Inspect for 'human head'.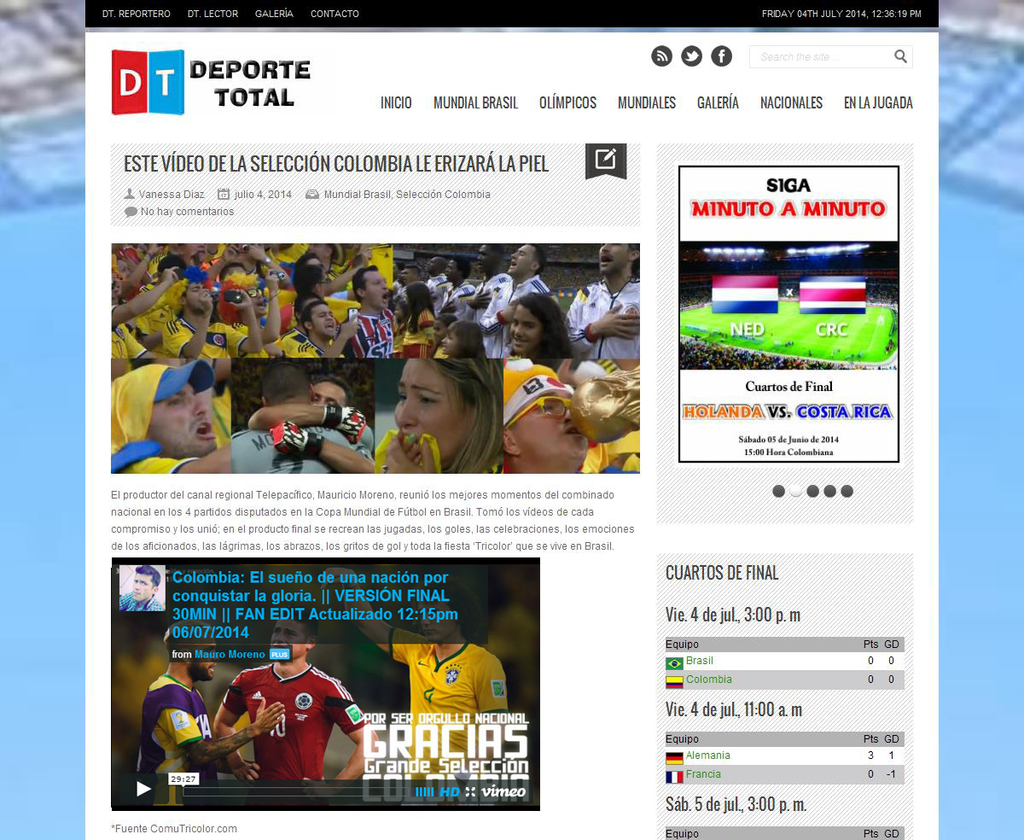
Inspection: select_region(255, 367, 316, 408).
